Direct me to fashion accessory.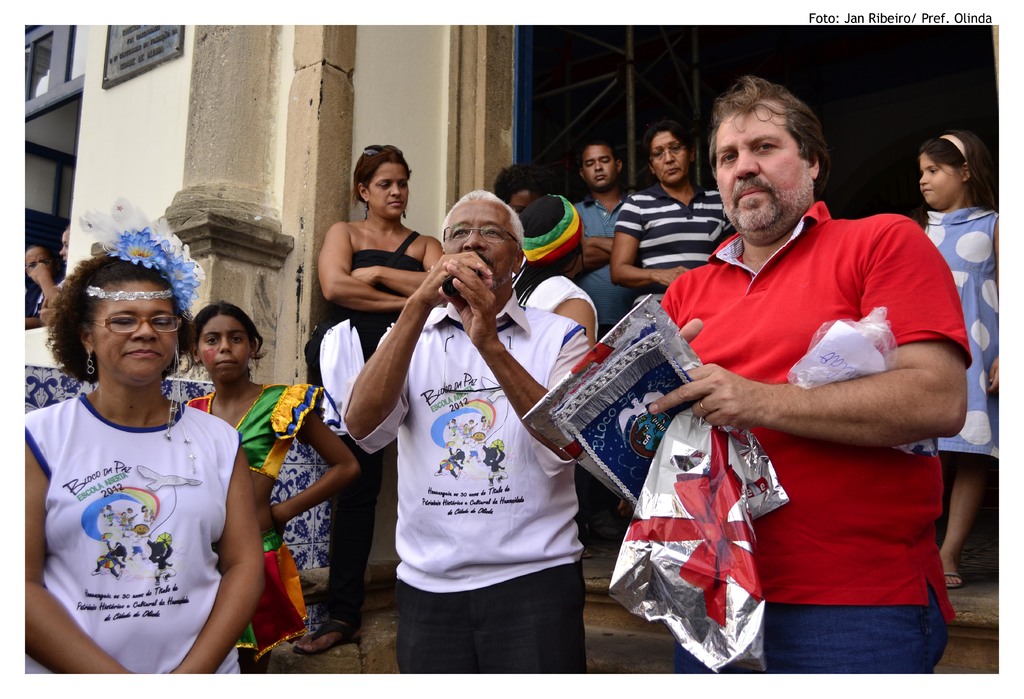
Direction: bbox=(945, 569, 961, 586).
